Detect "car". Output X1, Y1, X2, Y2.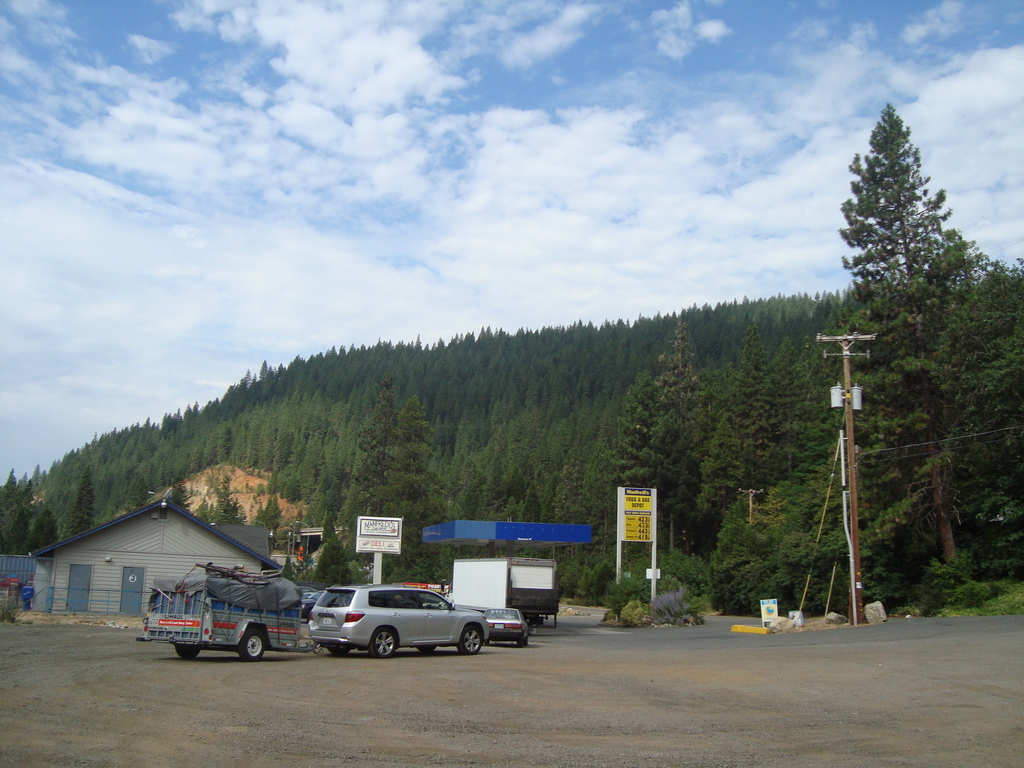
303, 585, 311, 598.
